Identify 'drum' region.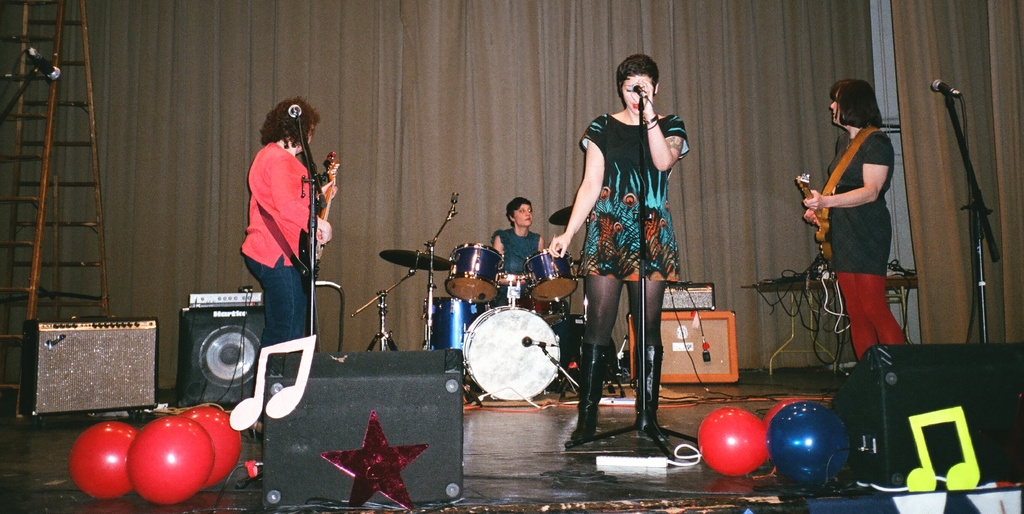
Region: [x1=421, y1=299, x2=480, y2=349].
